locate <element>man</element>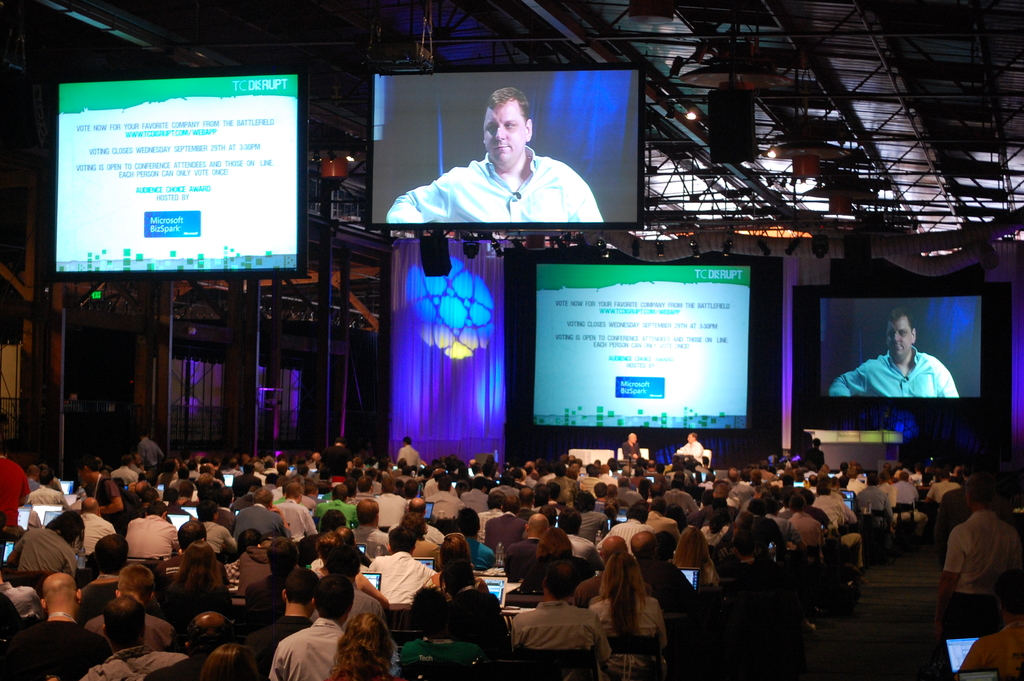
<bbox>762, 497, 791, 531</bbox>
